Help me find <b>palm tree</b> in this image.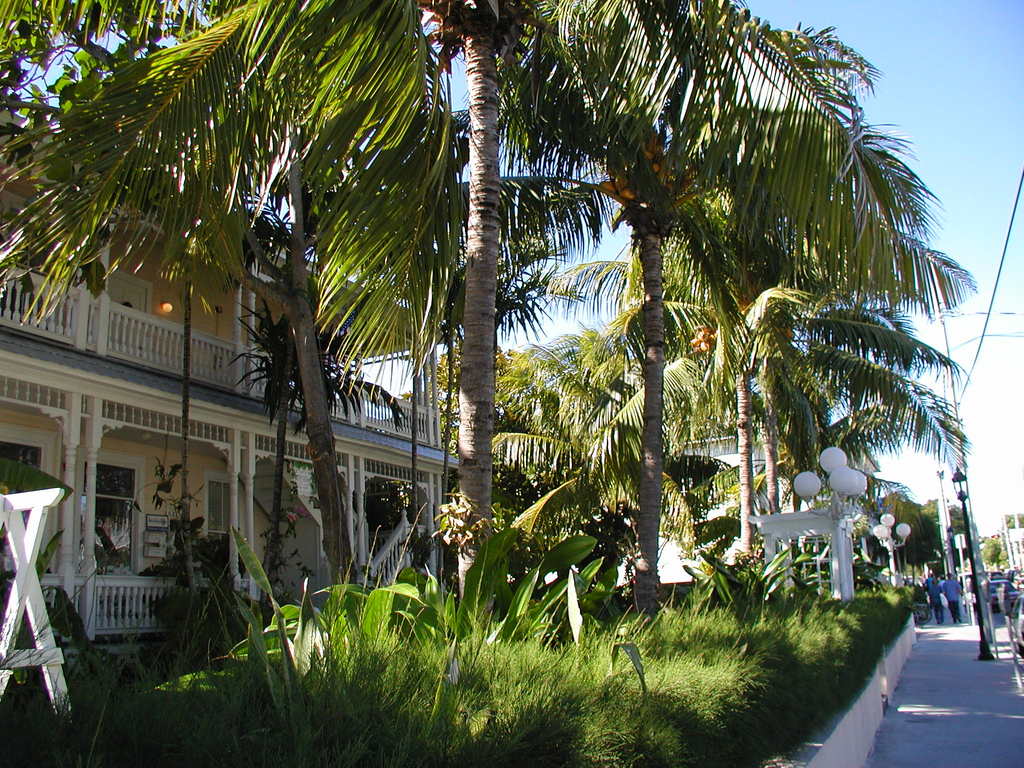
Found it: locate(724, 271, 979, 573).
